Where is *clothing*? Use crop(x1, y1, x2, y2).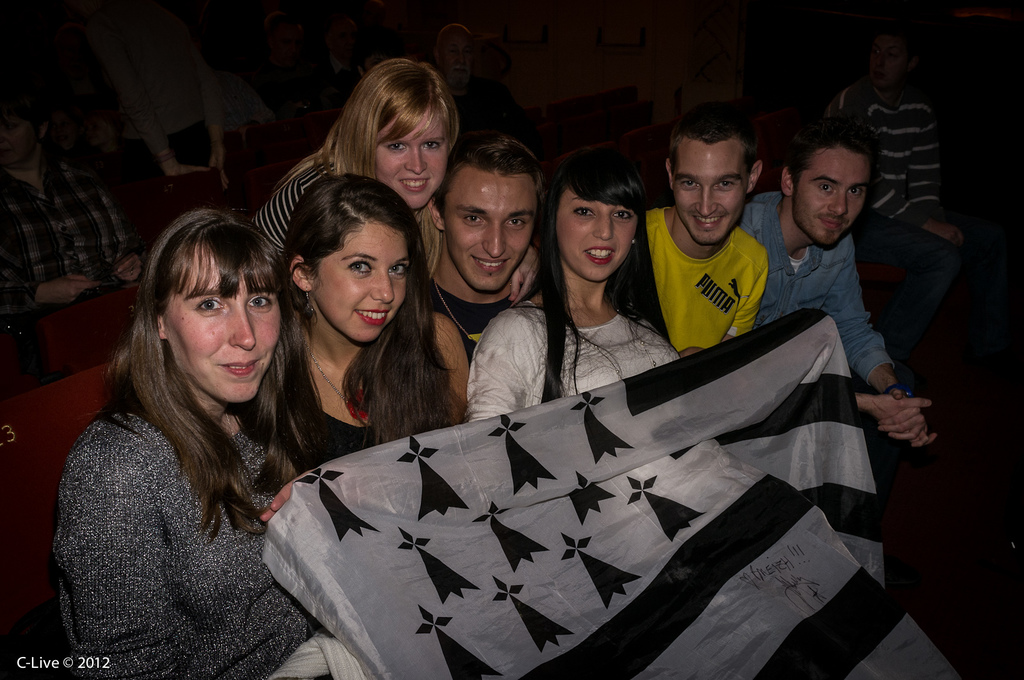
crop(459, 287, 670, 427).
